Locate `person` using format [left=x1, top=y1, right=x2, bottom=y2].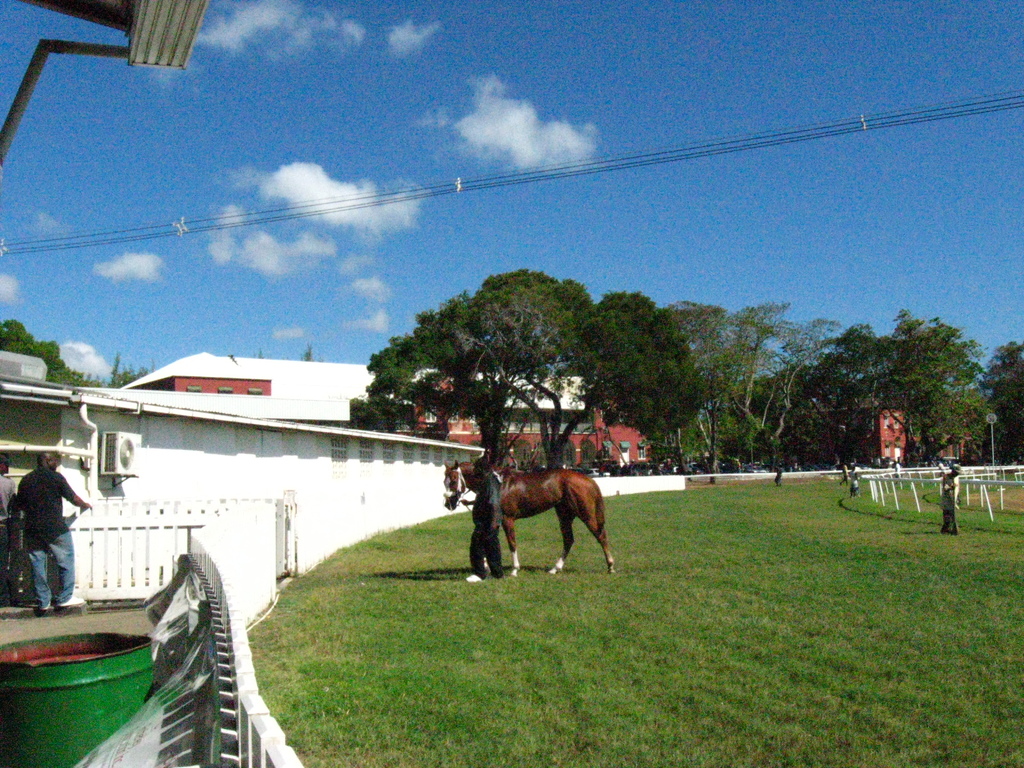
[left=0, top=460, right=12, bottom=559].
